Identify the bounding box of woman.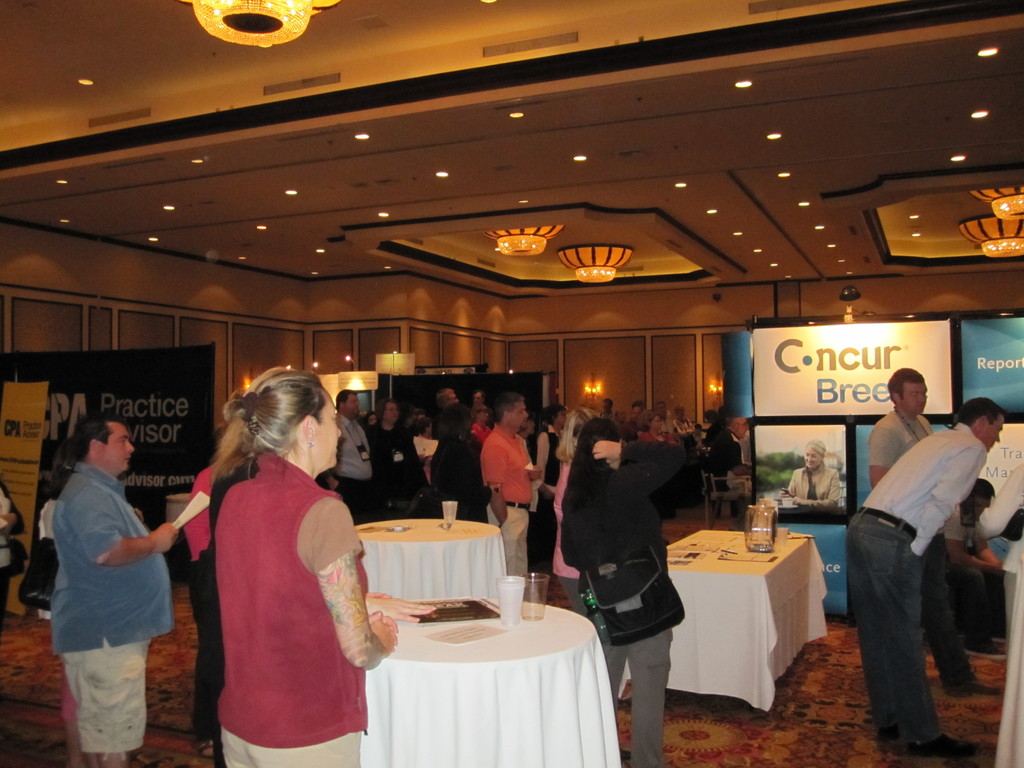
[x1=361, y1=396, x2=436, y2=509].
